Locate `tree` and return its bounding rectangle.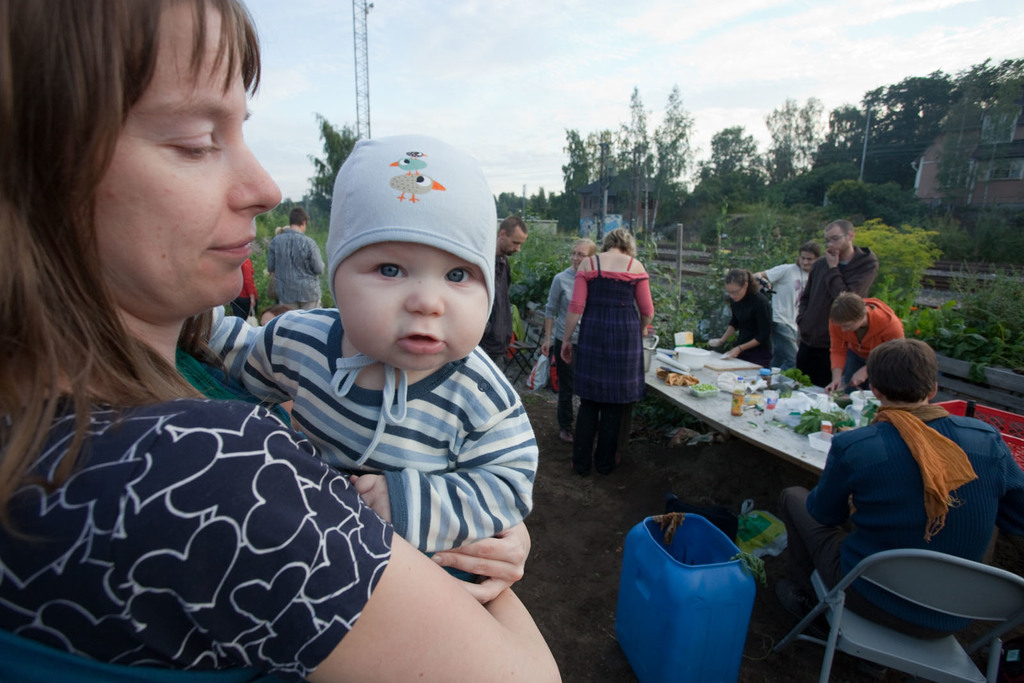
bbox=[692, 120, 774, 204].
